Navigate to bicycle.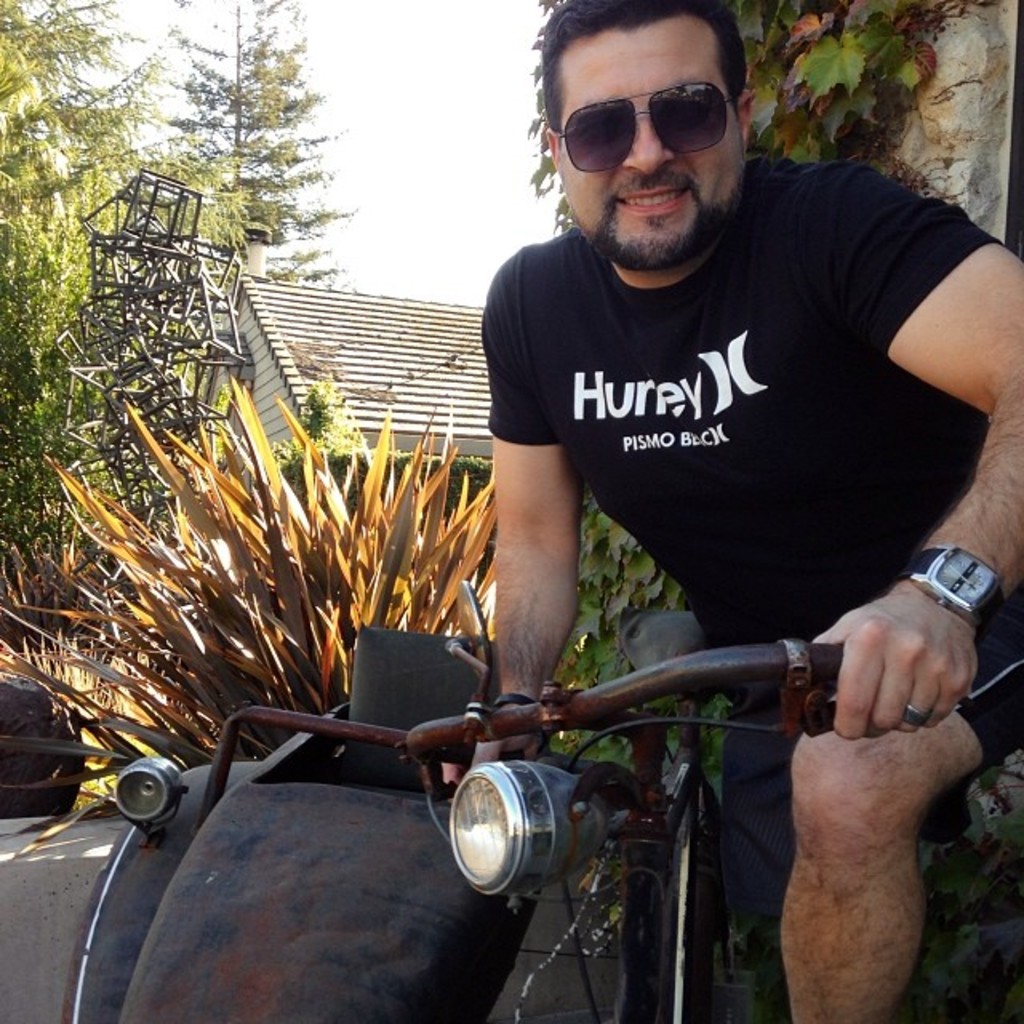
Navigation target: <bbox>390, 634, 853, 1022</bbox>.
